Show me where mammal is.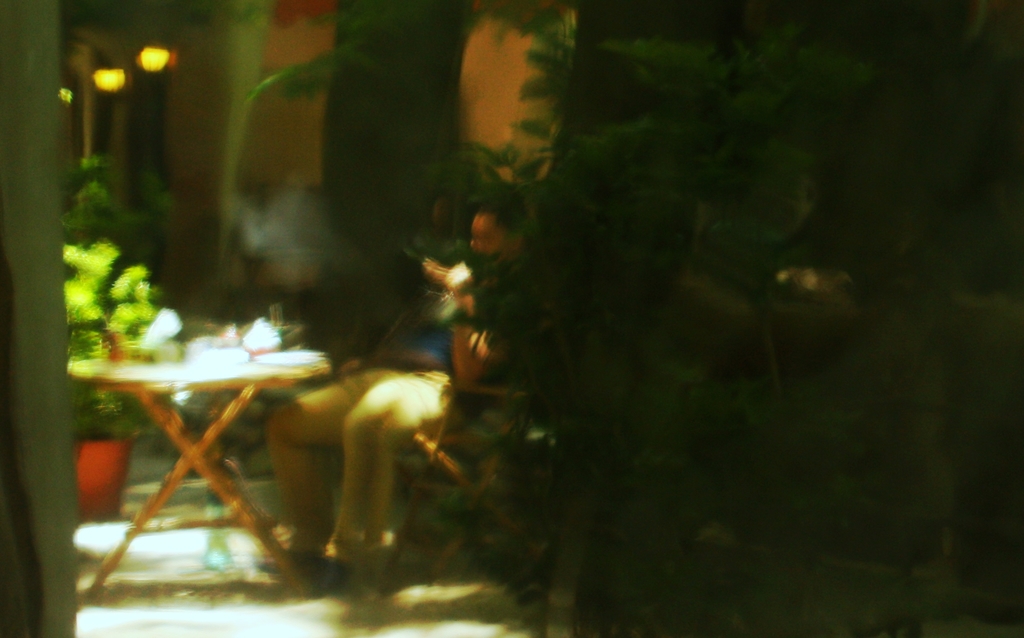
mammal is at box=[276, 182, 526, 588].
